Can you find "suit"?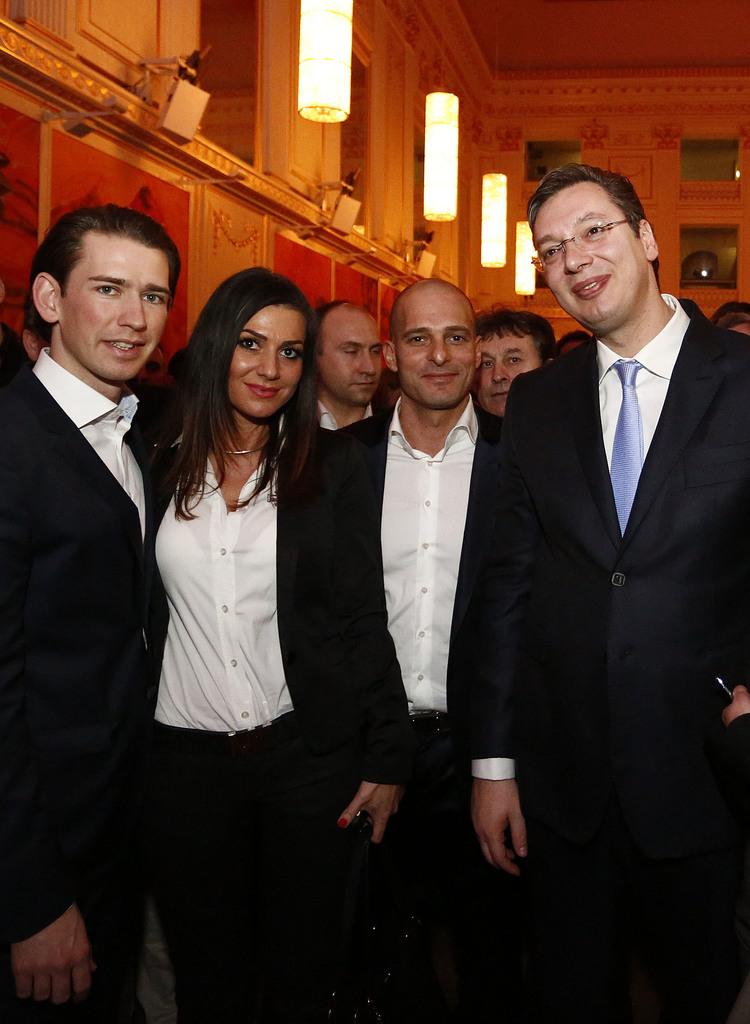
Yes, bounding box: select_region(340, 390, 509, 1023).
